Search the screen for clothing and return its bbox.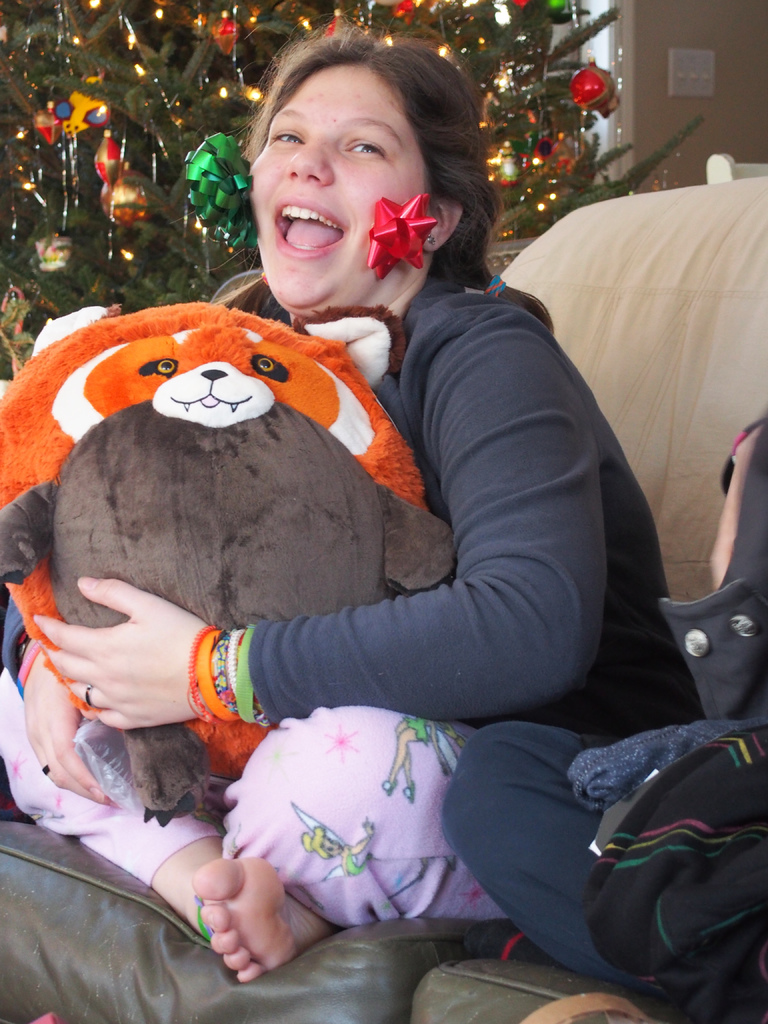
Found: l=438, t=422, r=767, b=1023.
